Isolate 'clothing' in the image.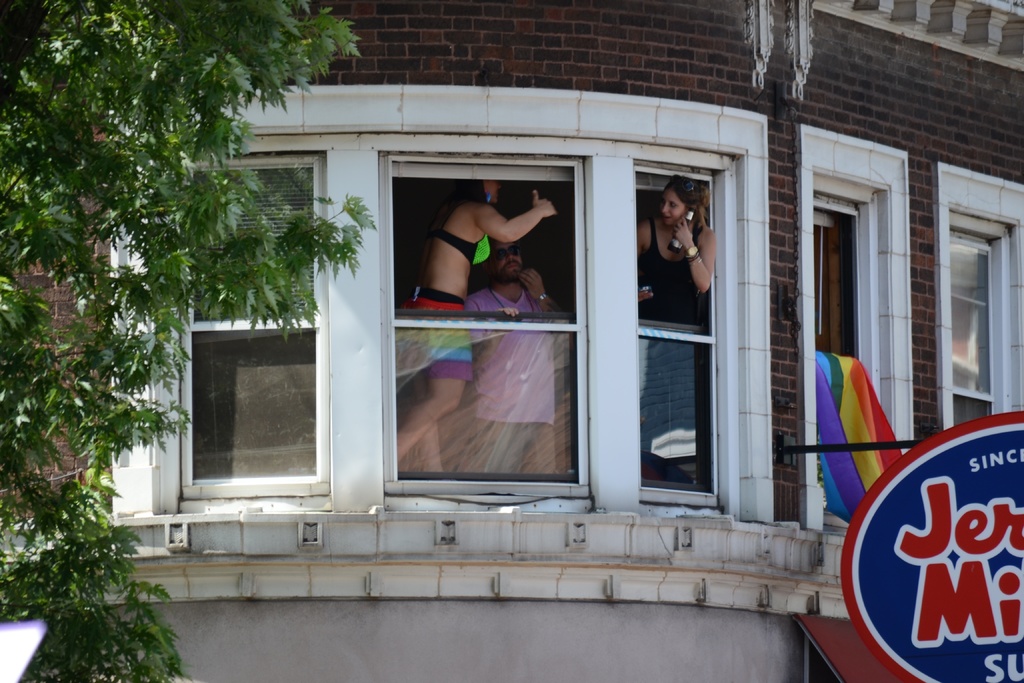
Isolated region: [396,288,479,375].
